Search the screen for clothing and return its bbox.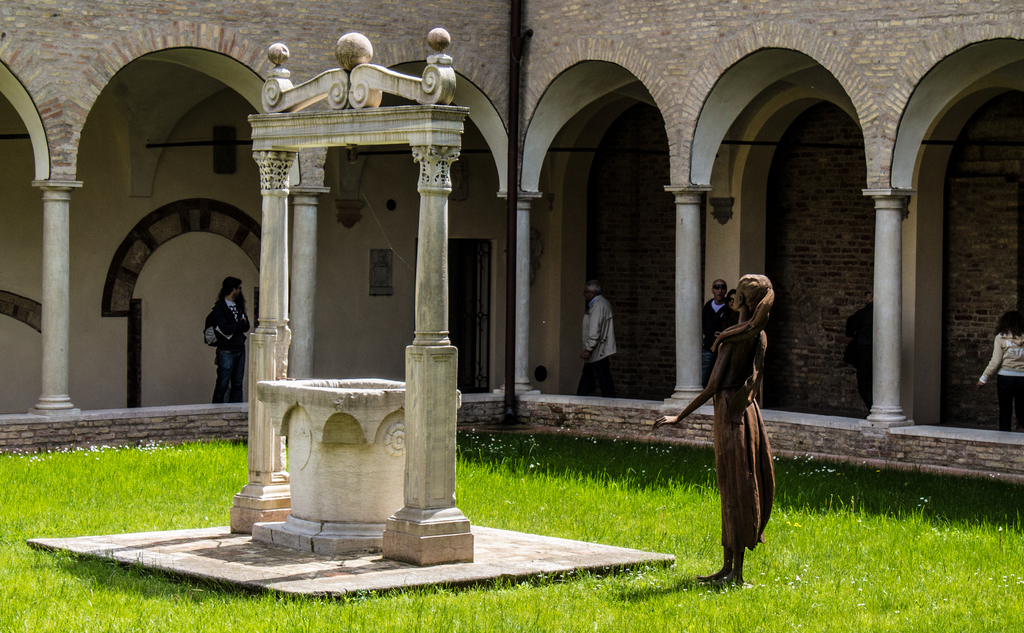
Found: bbox=(703, 324, 780, 550).
